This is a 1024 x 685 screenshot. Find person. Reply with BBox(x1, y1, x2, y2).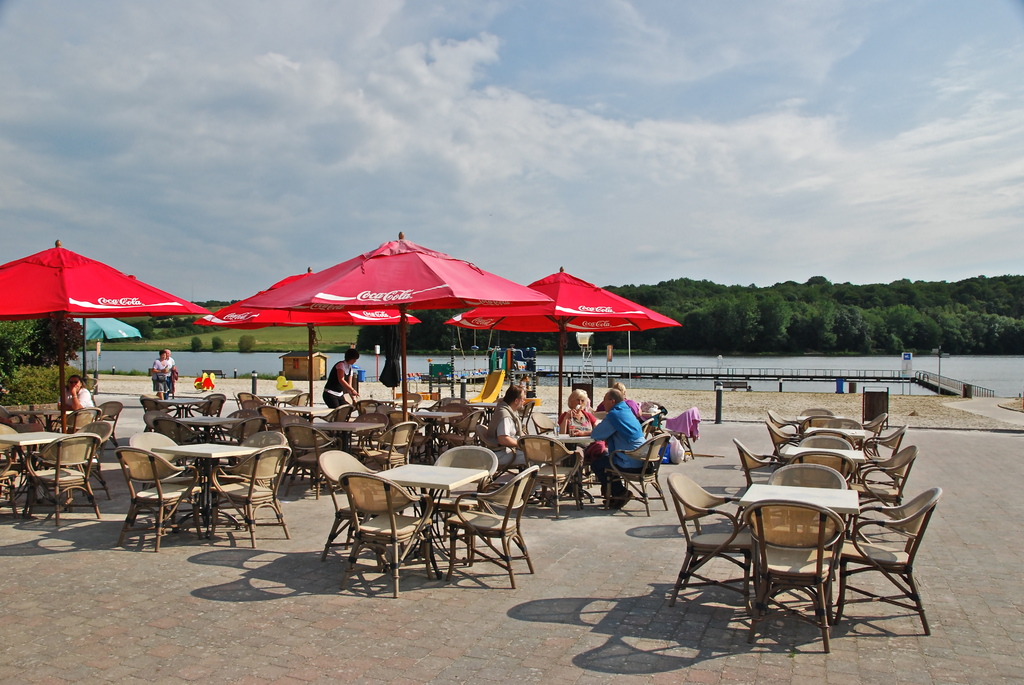
BBox(150, 349, 176, 400).
